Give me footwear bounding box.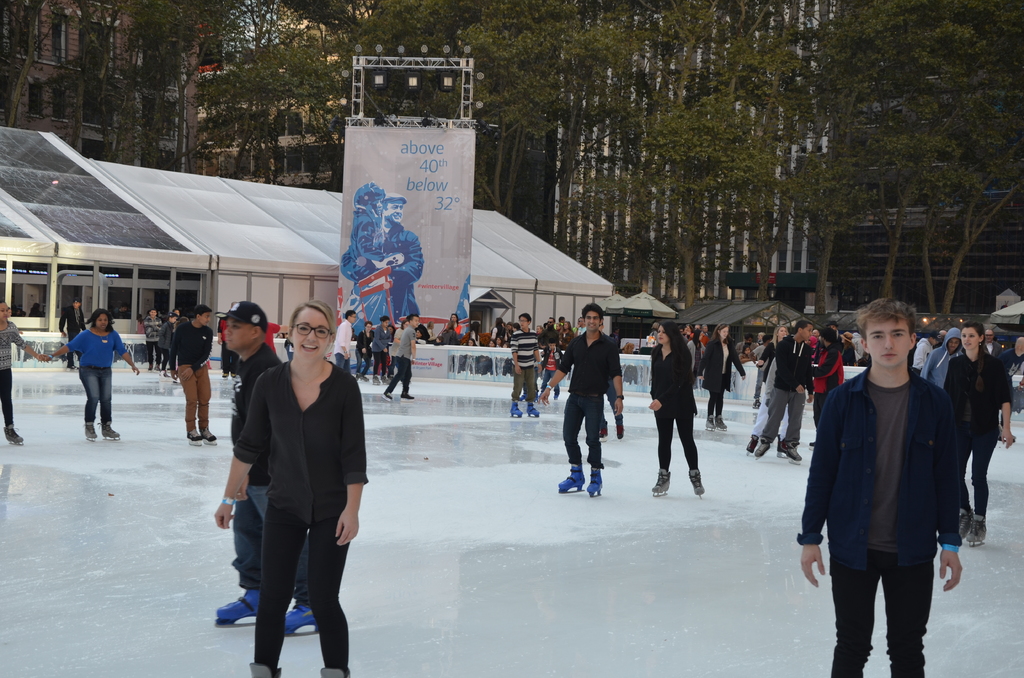
(left=752, top=398, right=762, bottom=410).
